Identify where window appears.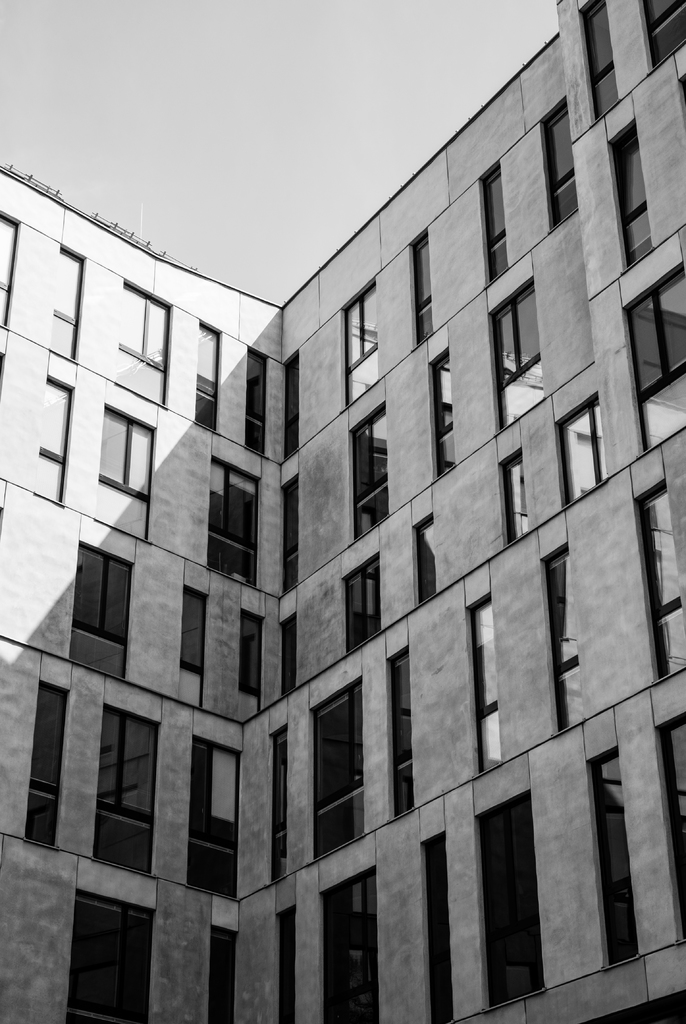
Appears at BBox(48, 245, 85, 357).
